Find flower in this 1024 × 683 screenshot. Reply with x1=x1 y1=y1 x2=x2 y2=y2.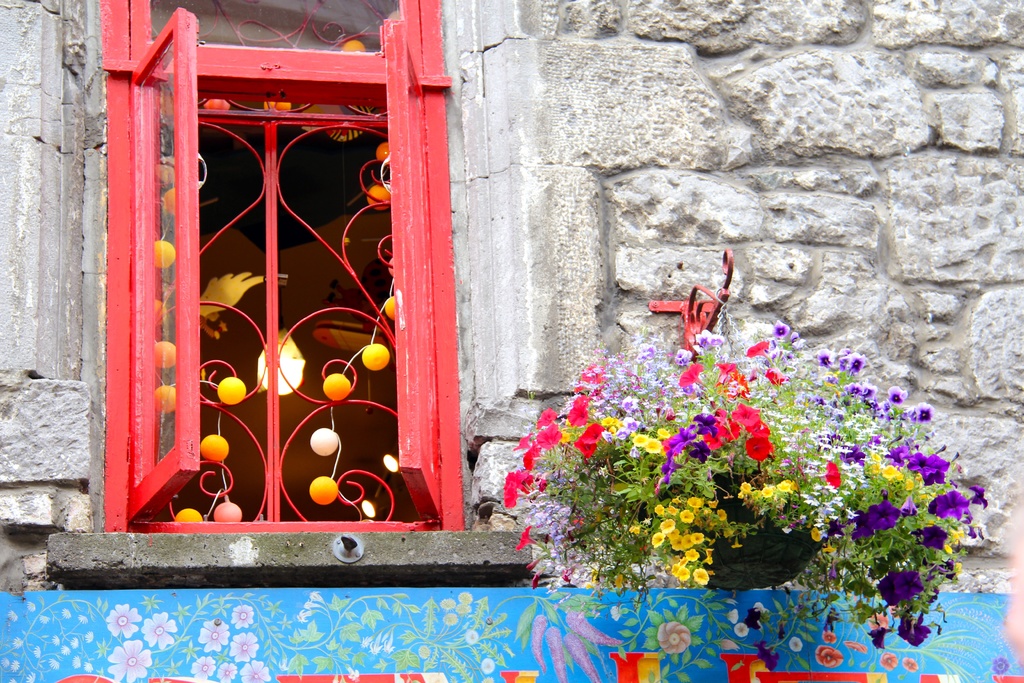
x1=898 y1=616 x2=928 y2=647.
